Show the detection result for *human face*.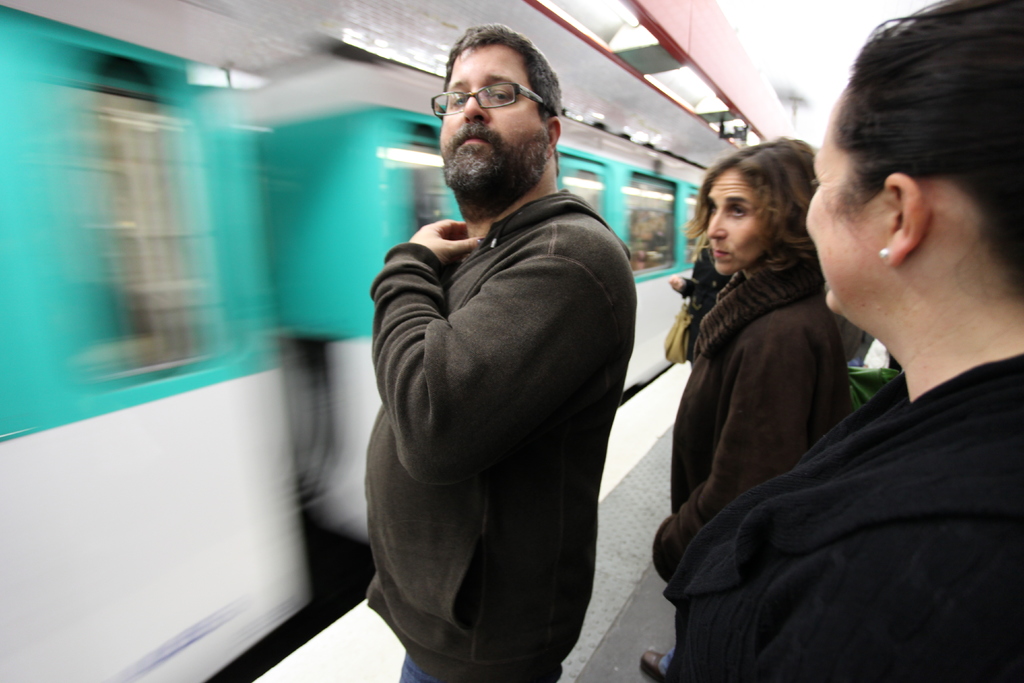
box(811, 100, 884, 313).
